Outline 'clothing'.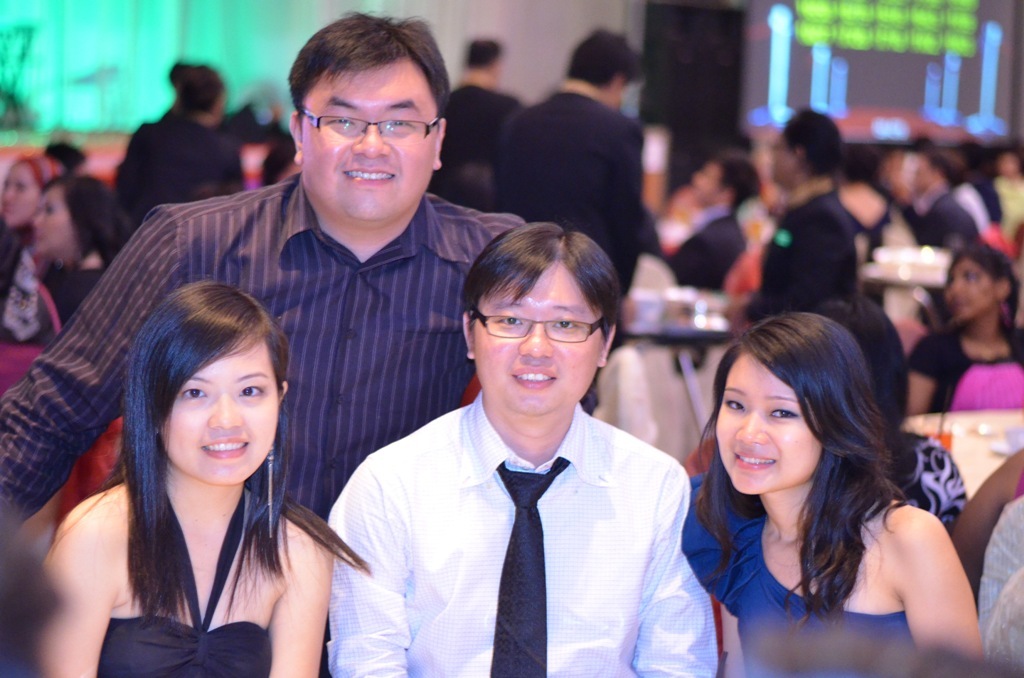
Outline: 985 173 1023 238.
